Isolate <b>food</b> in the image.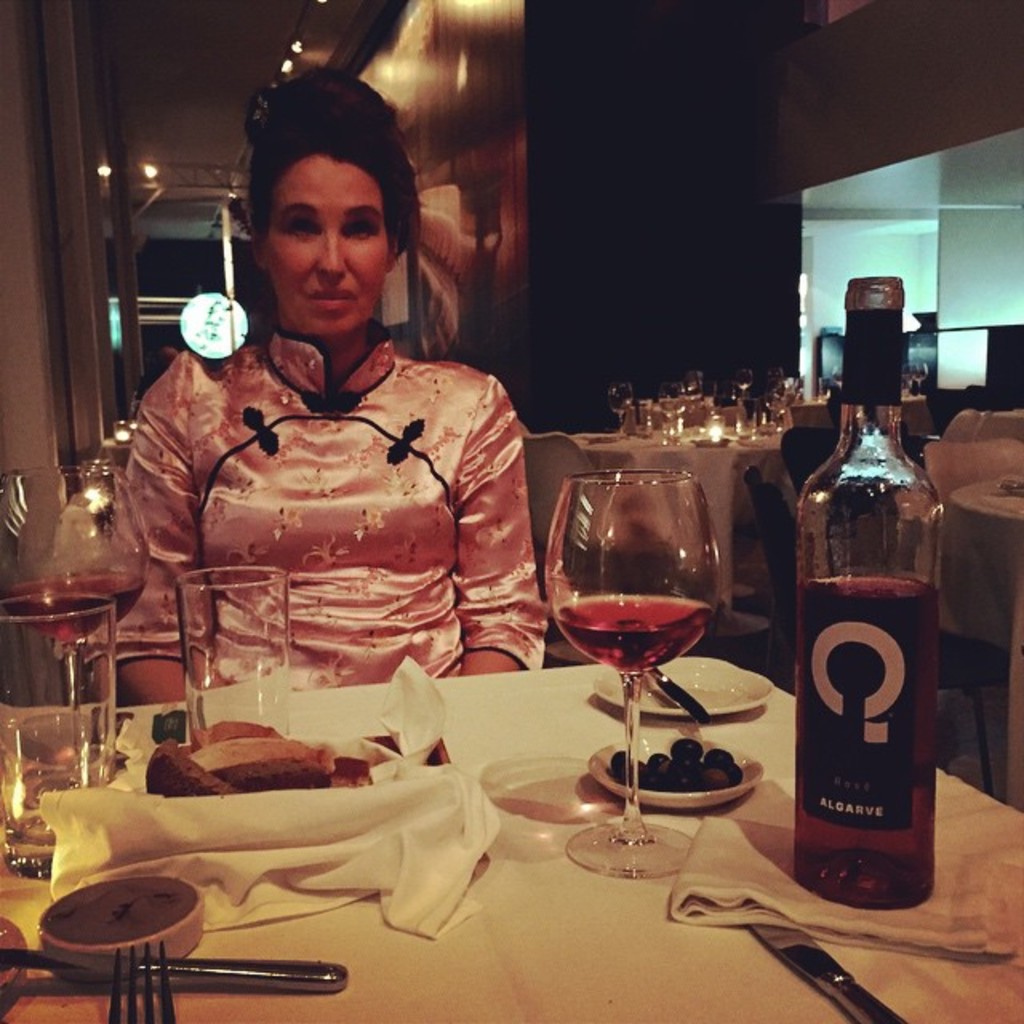
Isolated region: x1=146 y1=722 x2=384 y2=794.
